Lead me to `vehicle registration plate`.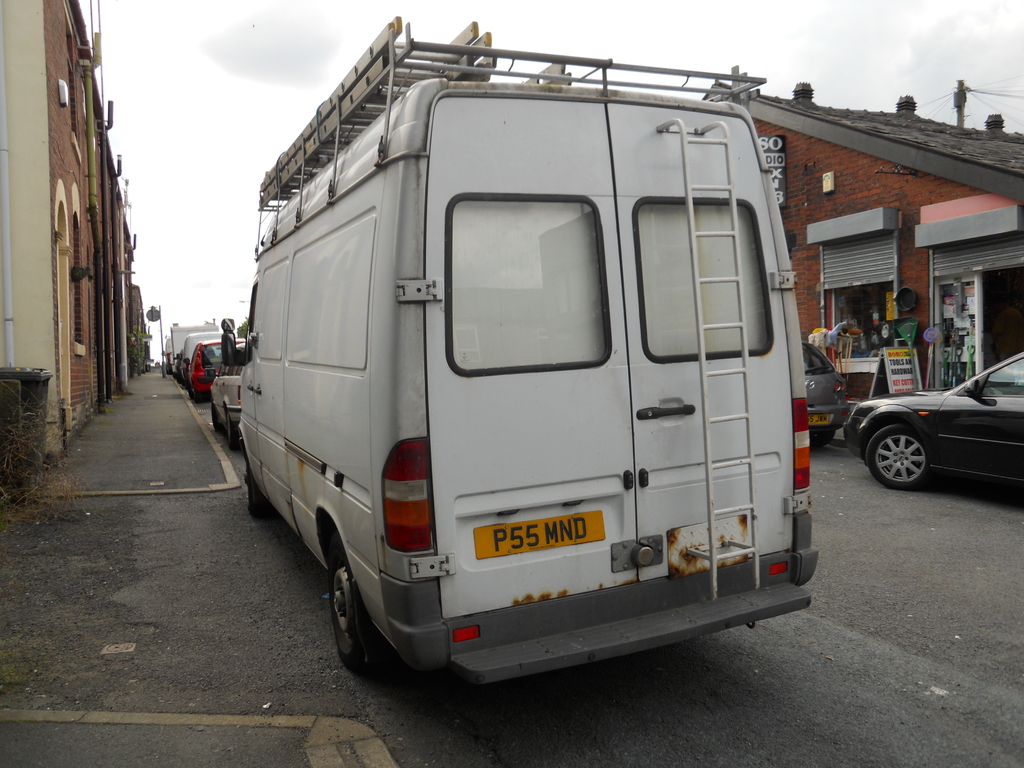
Lead to x1=474 y1=511 x2=605 y2=560.
